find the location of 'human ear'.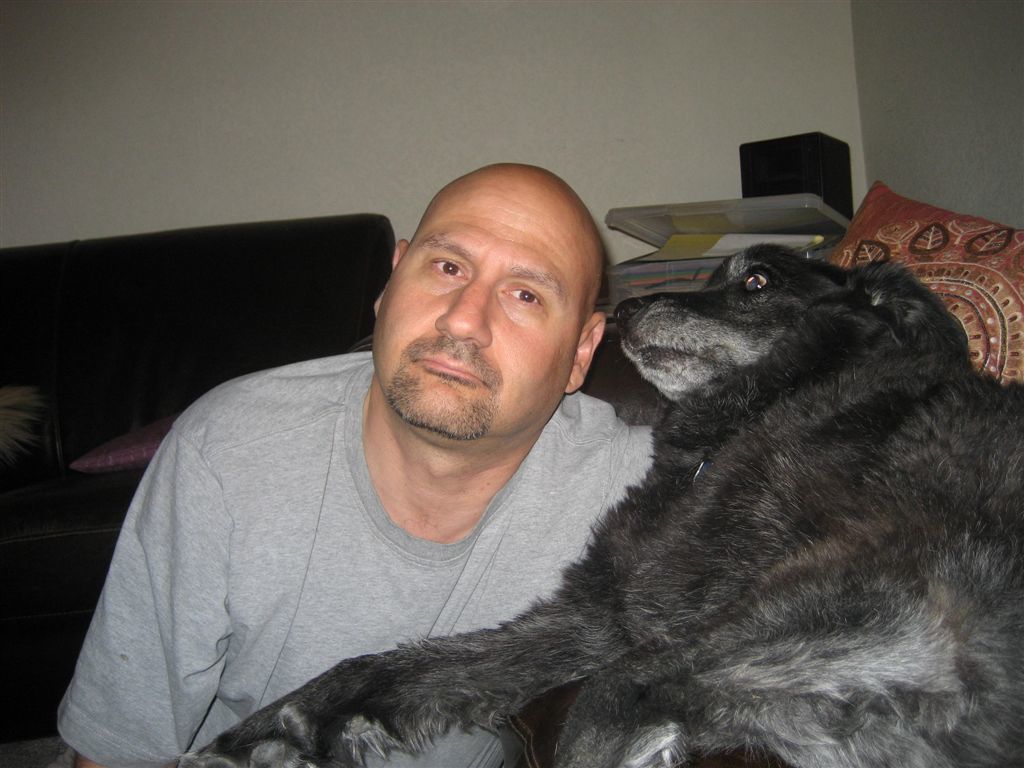
Location: BBox(567, 315, 606, 393).
